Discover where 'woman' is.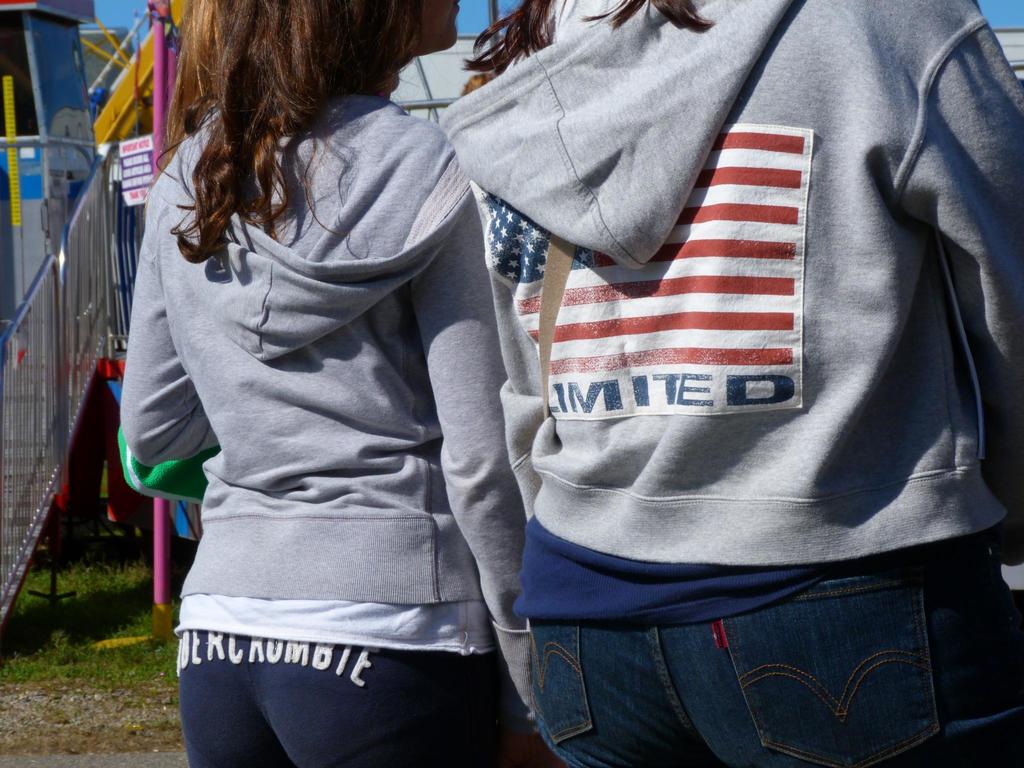
Discovered at left=126, top=341, right=227, bottom=547.
